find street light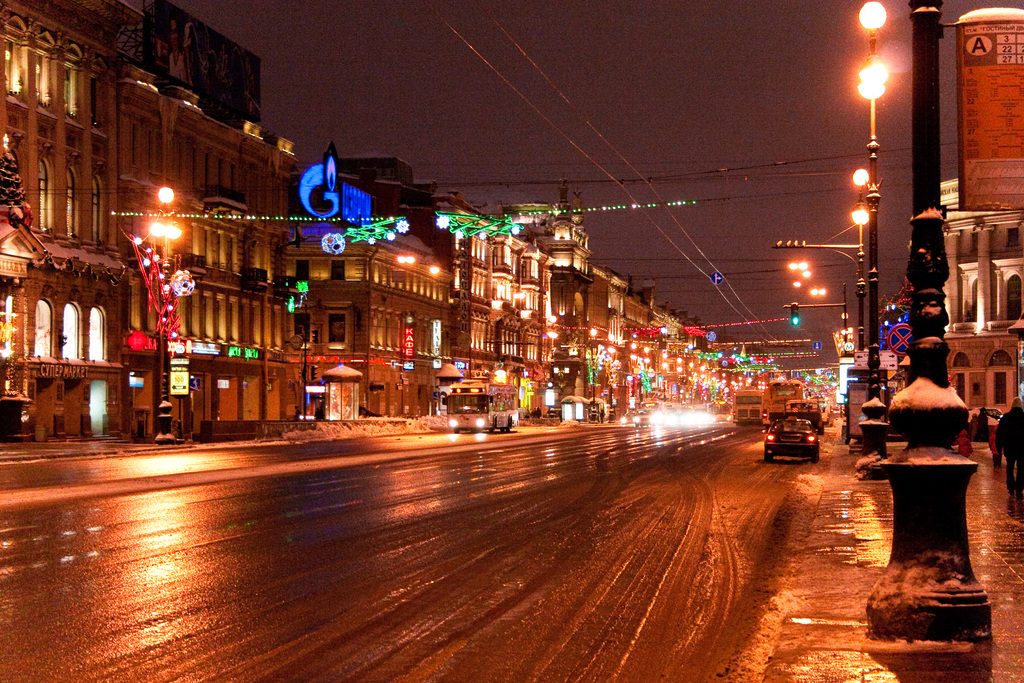
687 361 695 404
